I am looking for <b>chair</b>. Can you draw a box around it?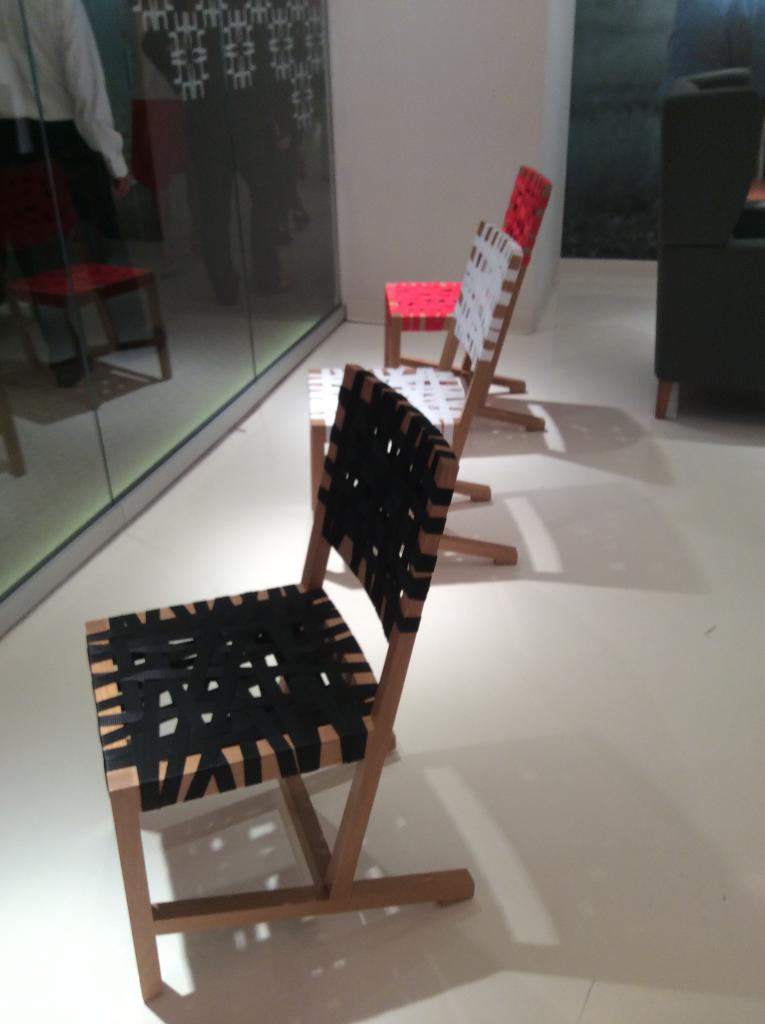
Sure, the bounding box is (left=382, top=161, right=545, bottom=440).
